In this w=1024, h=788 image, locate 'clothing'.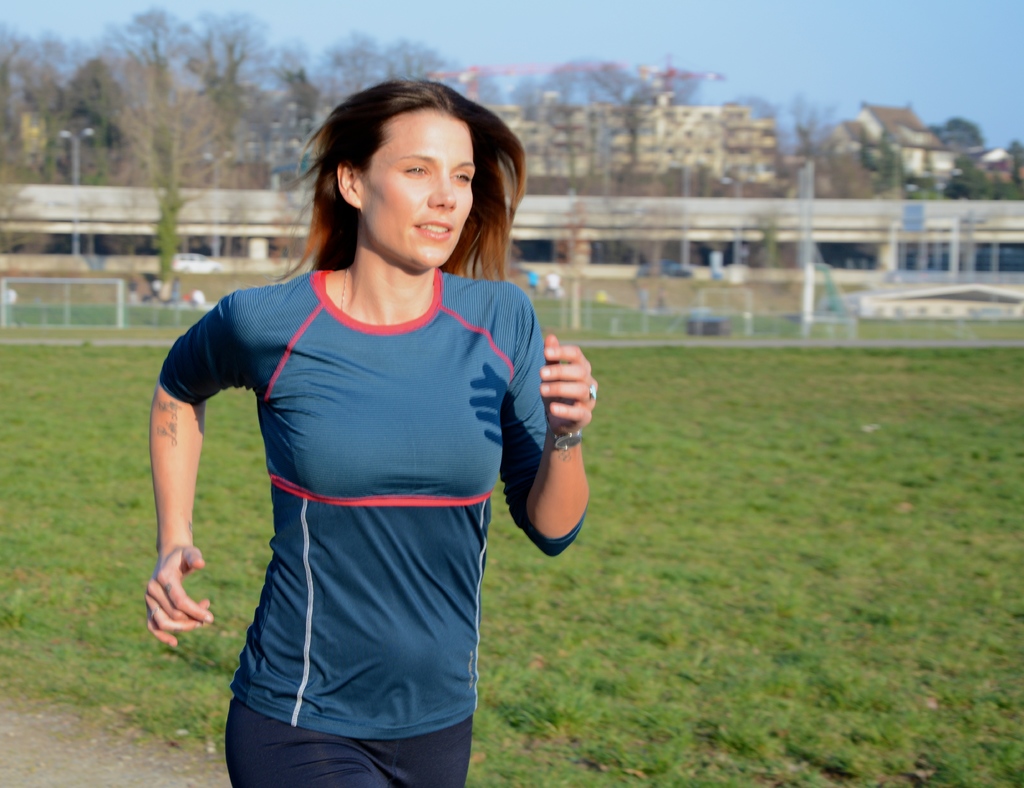
Bounding box: rect(158, 265, 588, 787).
